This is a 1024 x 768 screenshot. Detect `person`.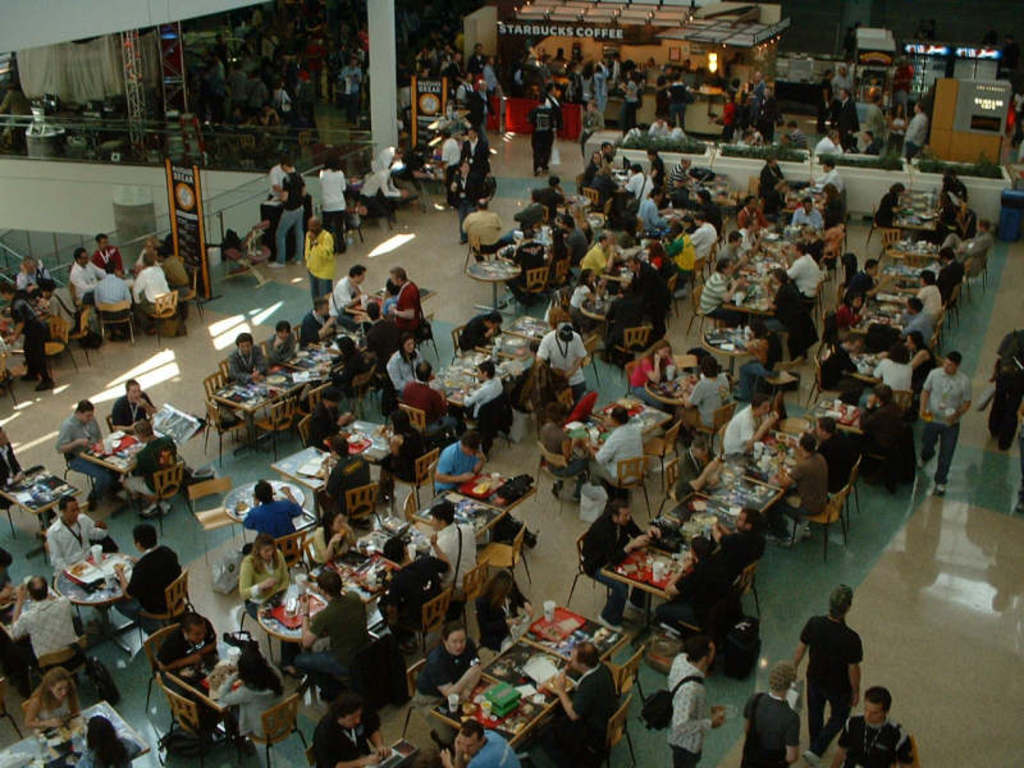
[x1=266, y1=152, x2=310, y2=265].
